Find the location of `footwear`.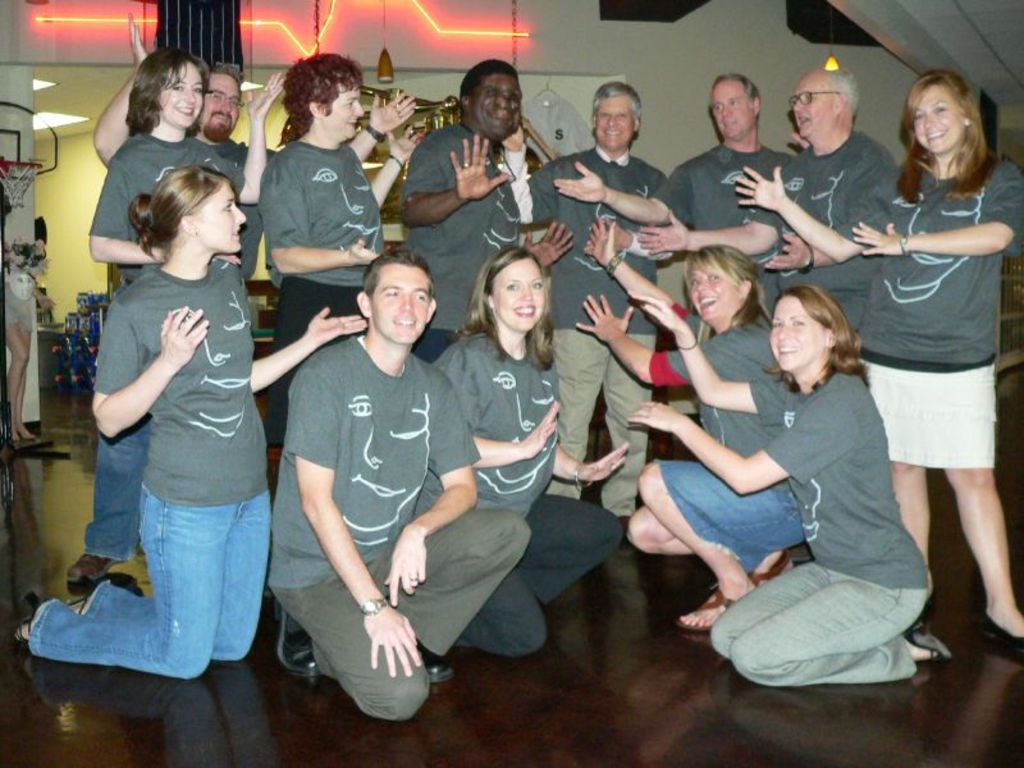
Location: pyautogui.locateOnScreen(425, 645, 456, 684).
